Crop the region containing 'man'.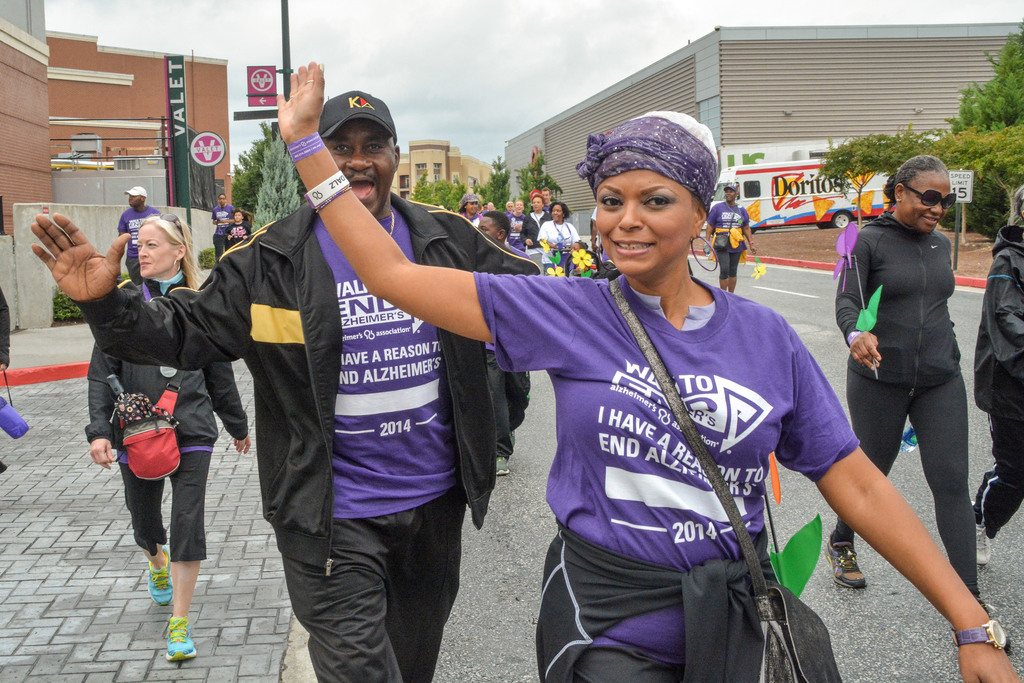
Crop region: [113, 185, 165, 289].
